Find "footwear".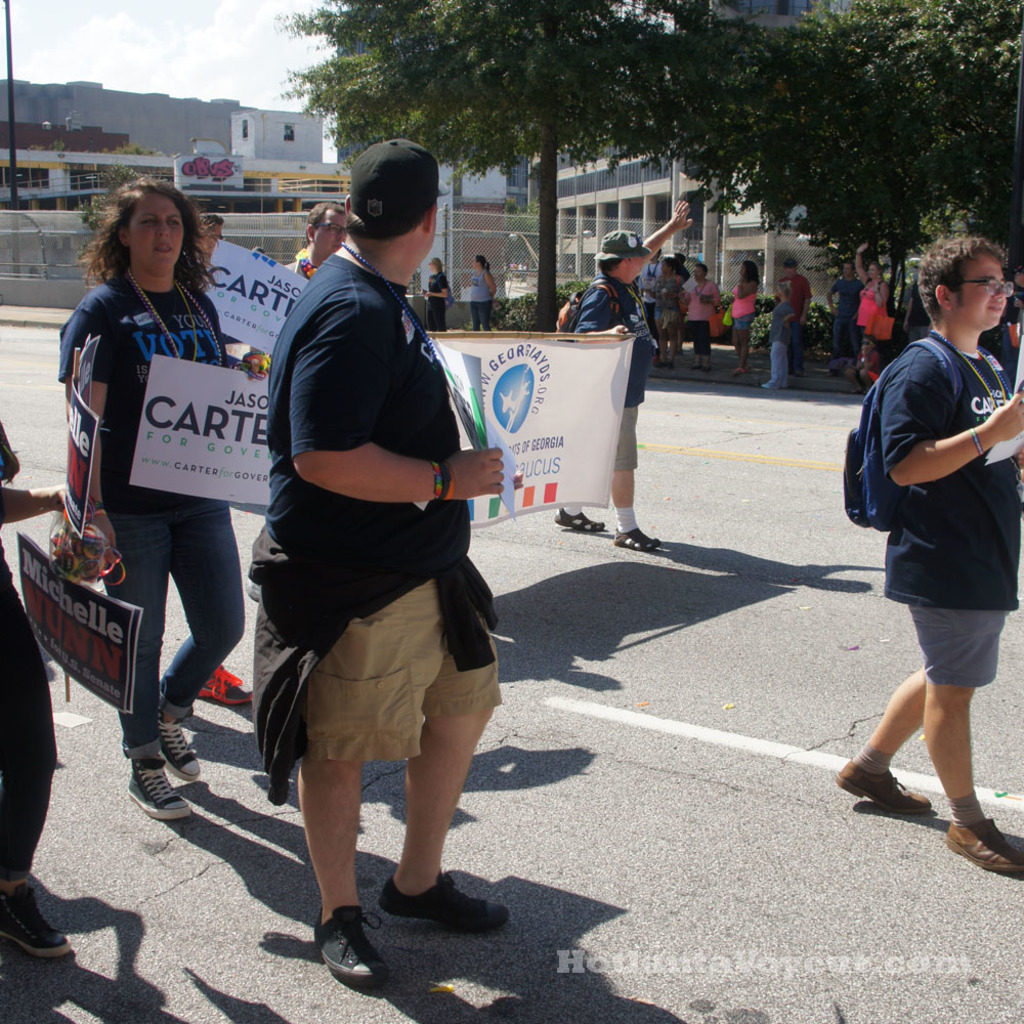
[309, 902, 384, 987].
